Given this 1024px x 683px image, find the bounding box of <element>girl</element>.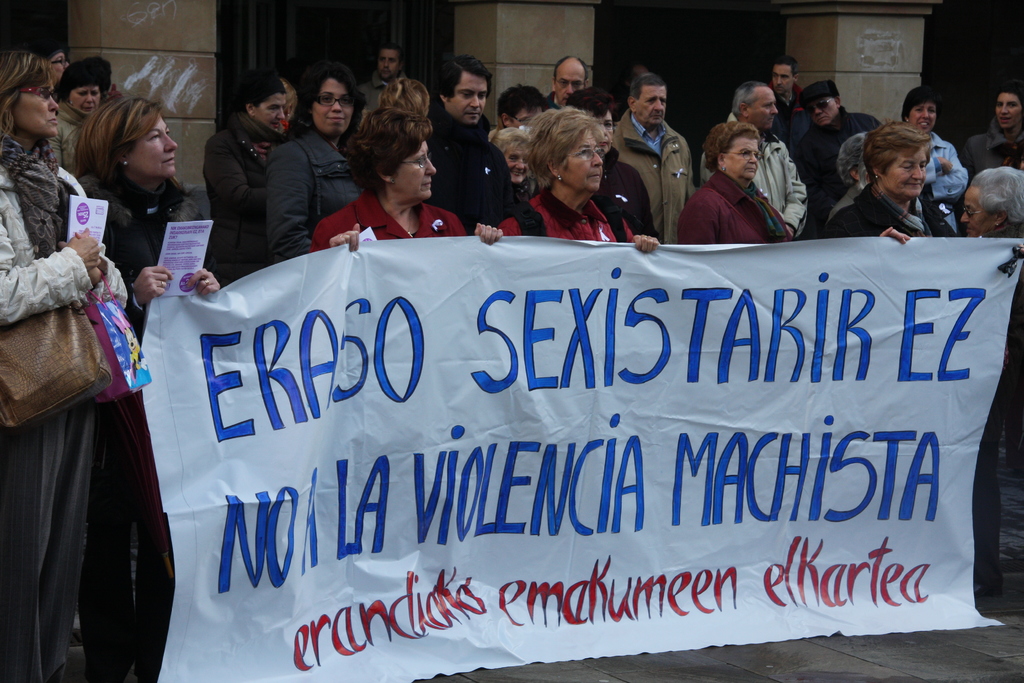
(201,70,287,300).
